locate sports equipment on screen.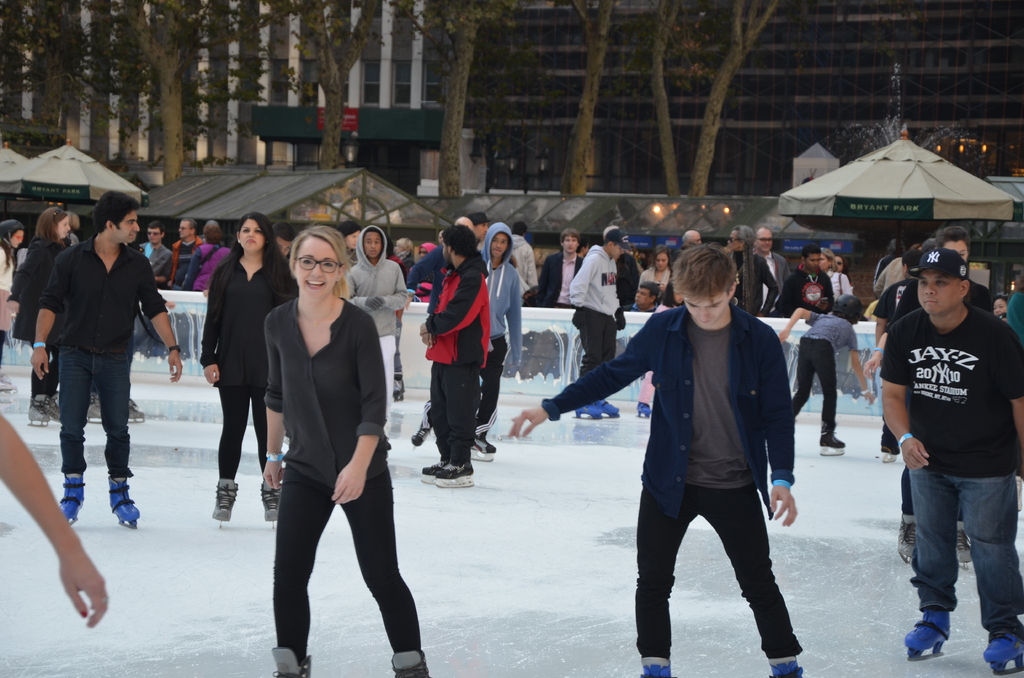
On screen at pyautogui.locateOnScreen(902, 604, 954, 662).
